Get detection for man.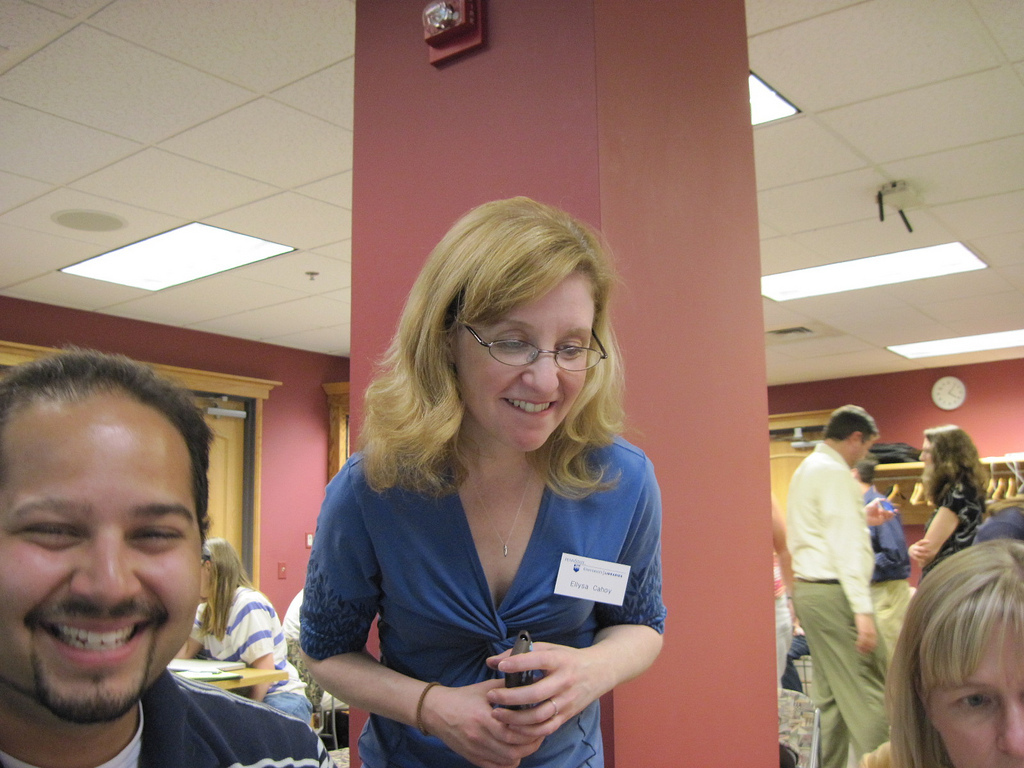
Detection: rect(795, 407, 925, 741).
